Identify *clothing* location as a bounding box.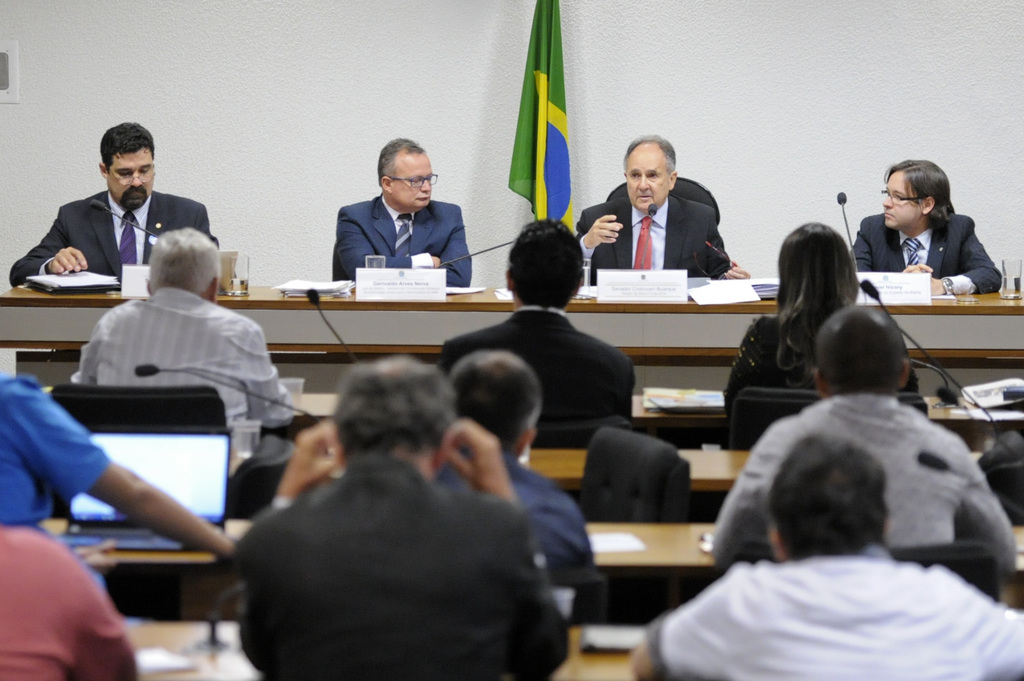
box(842, 212, 1004, 300).
